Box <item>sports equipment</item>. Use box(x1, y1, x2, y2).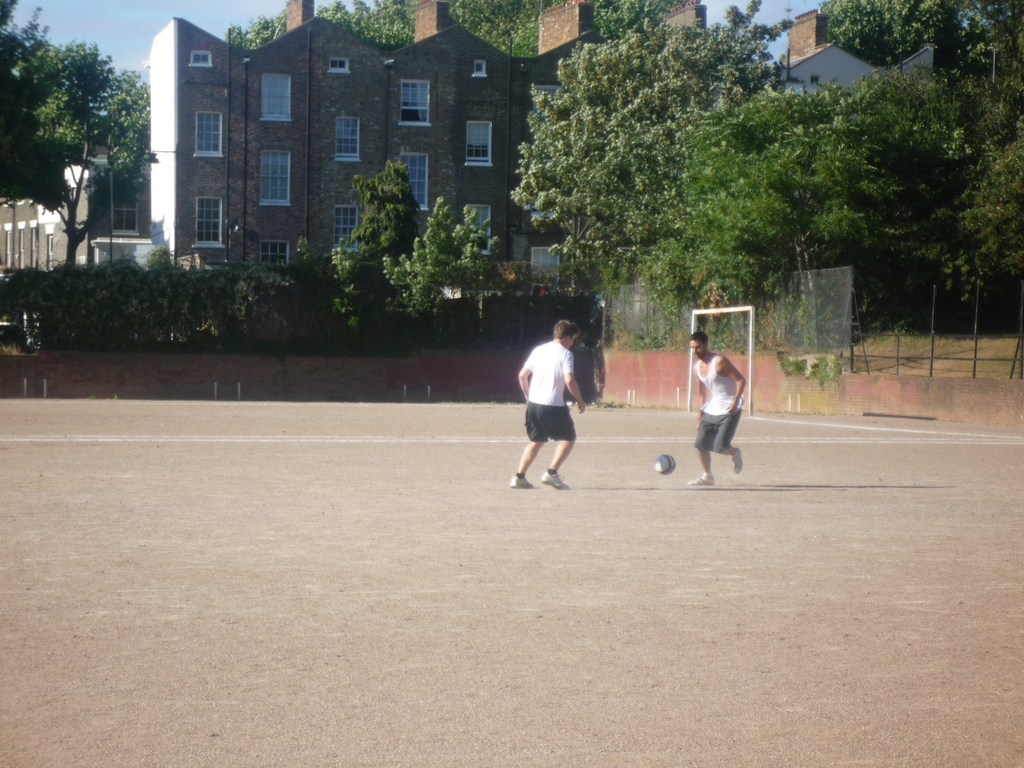
box(730, 447, 746, 475).
